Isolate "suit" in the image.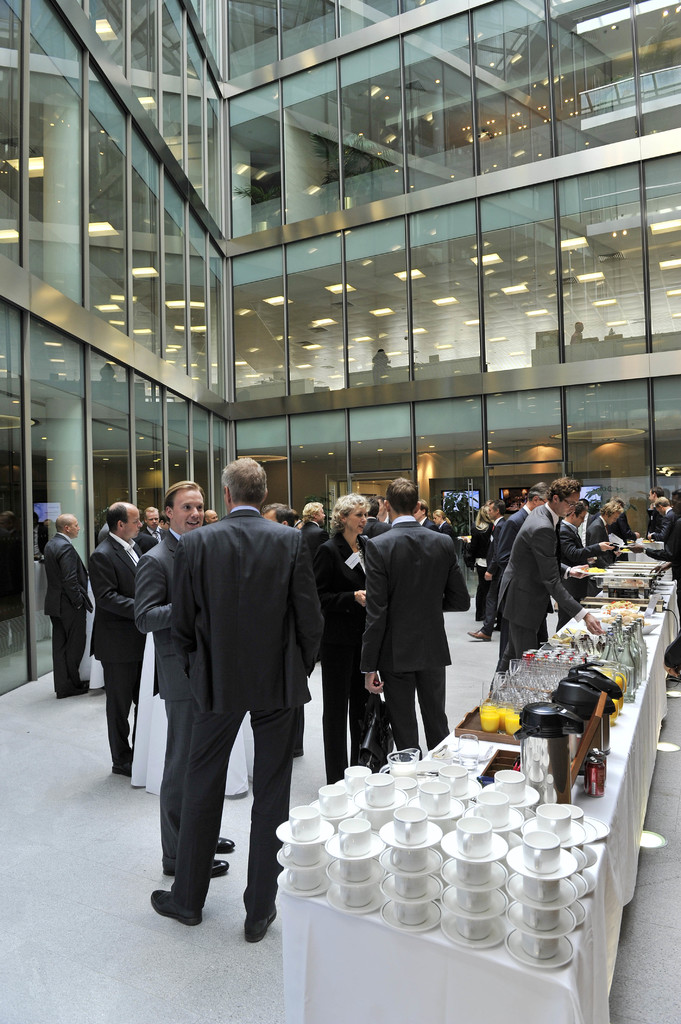
Isolated region: (135, 532, 175, 872).
